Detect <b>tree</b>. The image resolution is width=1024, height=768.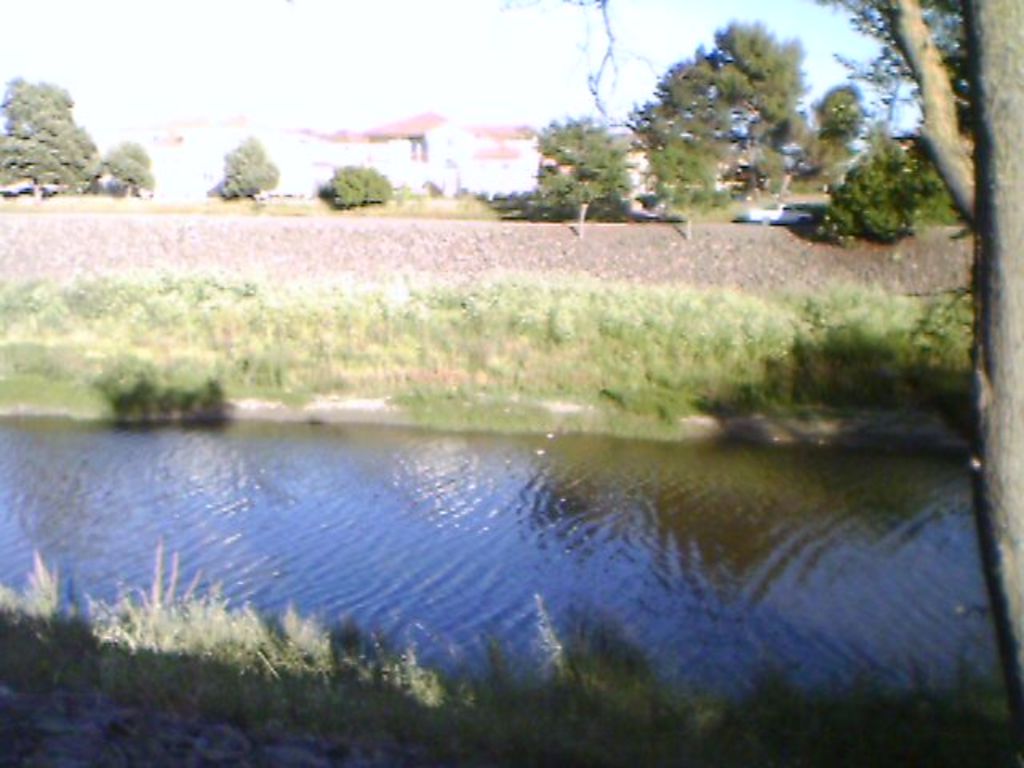
rect(2, 74, 96, 198).
